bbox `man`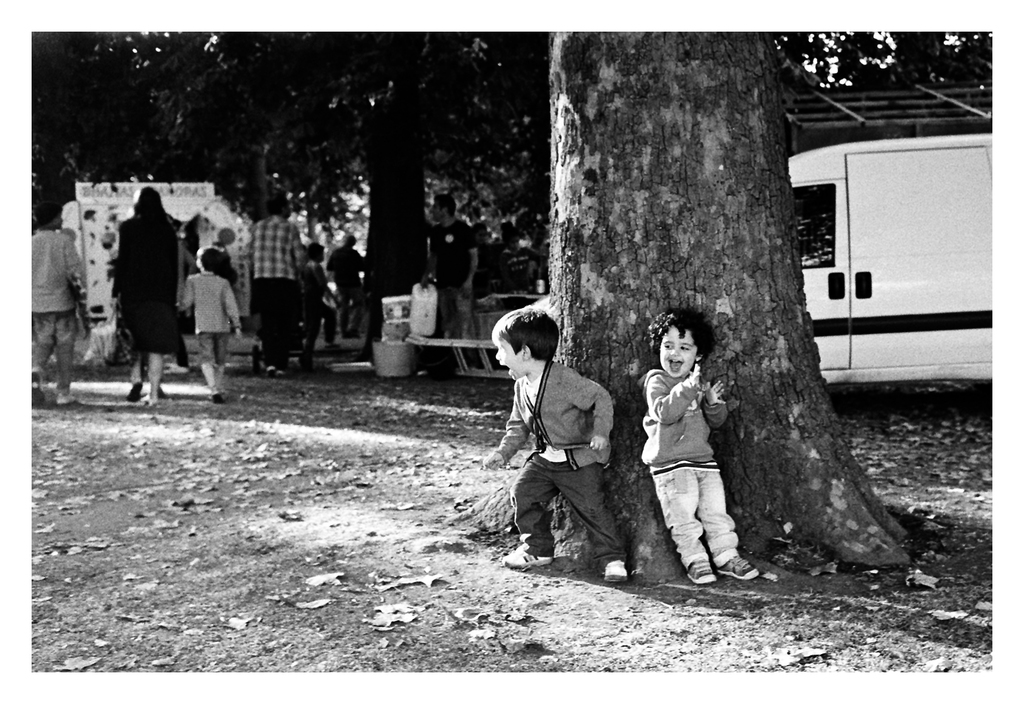
175, 249, 236, 400
